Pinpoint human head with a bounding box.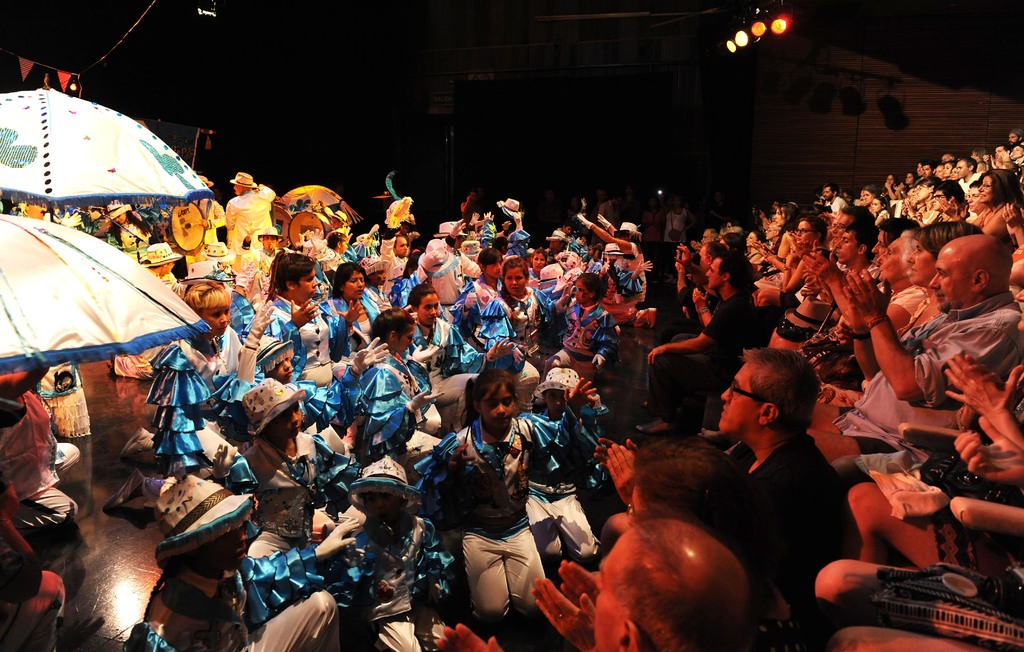
[867,220,901,260].
